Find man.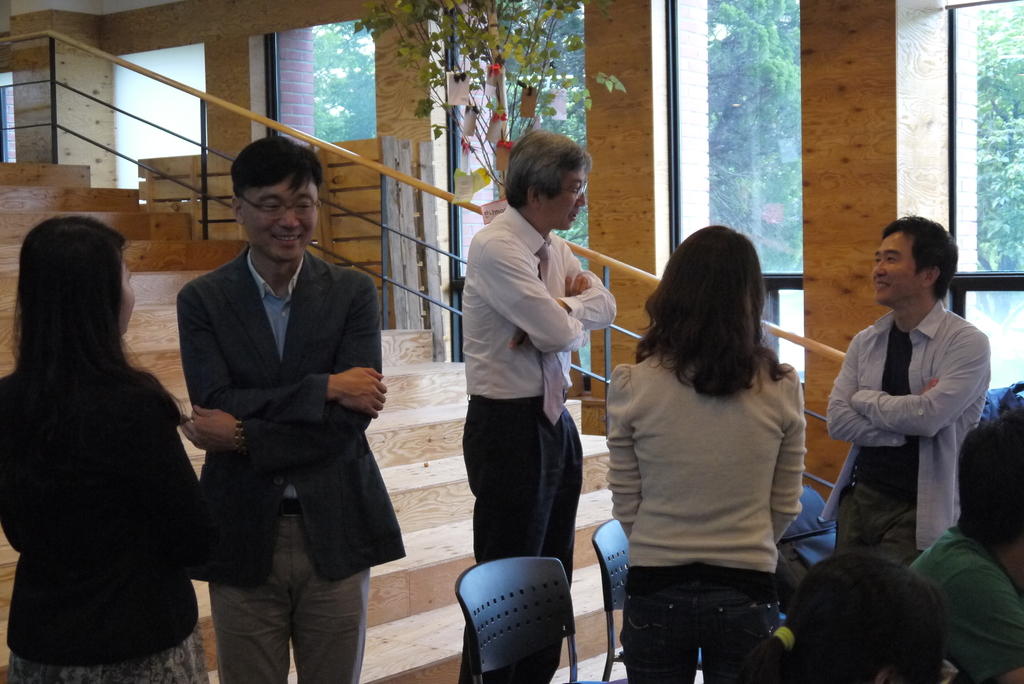
<box>817,215,989,564</box>.
